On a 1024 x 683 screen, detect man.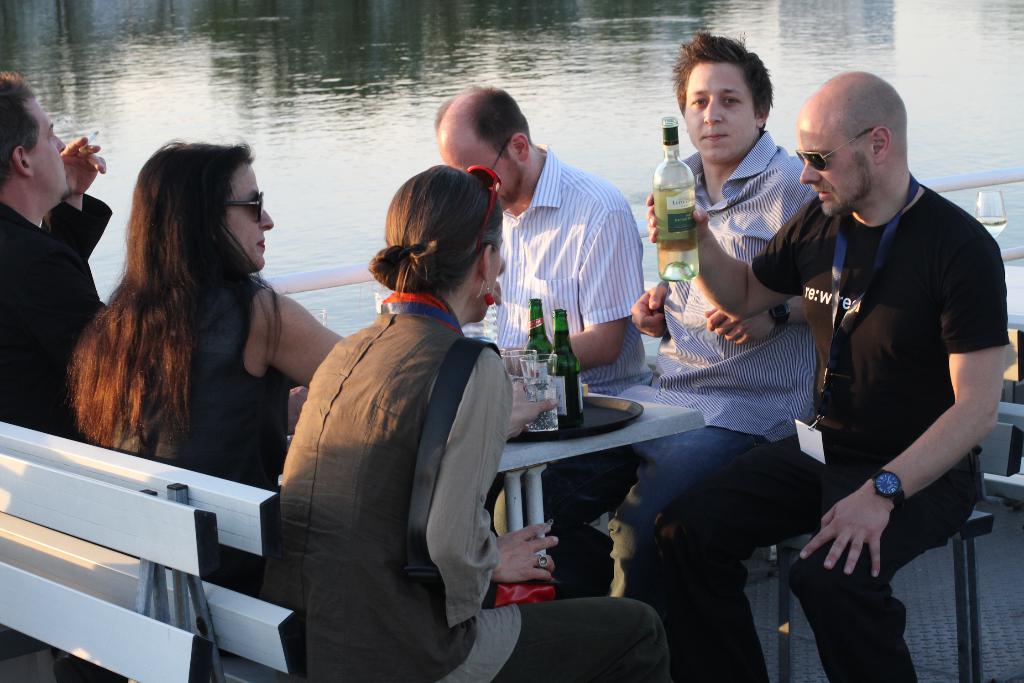
<bbox>0, 64, 126, 682</bbox>.
